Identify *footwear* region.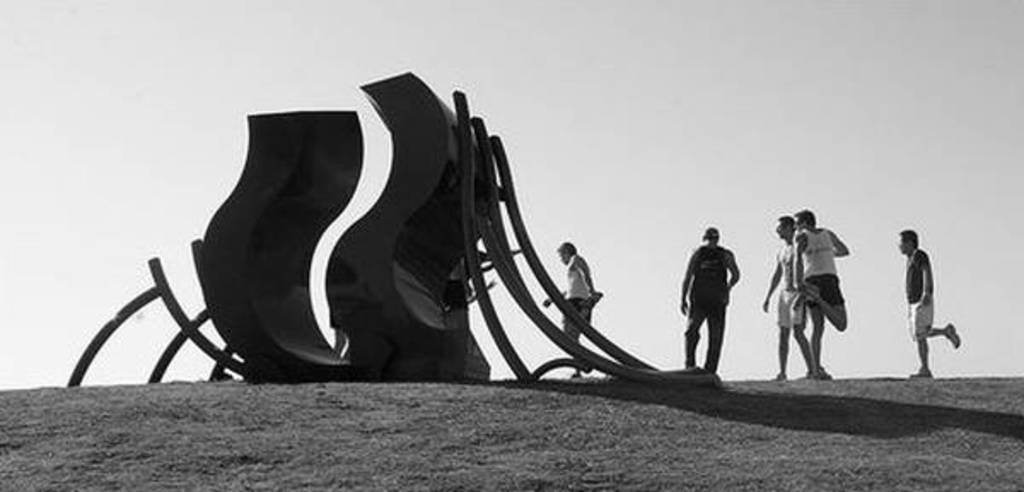
Region: {"left": 942, "top": 323, "right": 963, "bottom": 350}.
